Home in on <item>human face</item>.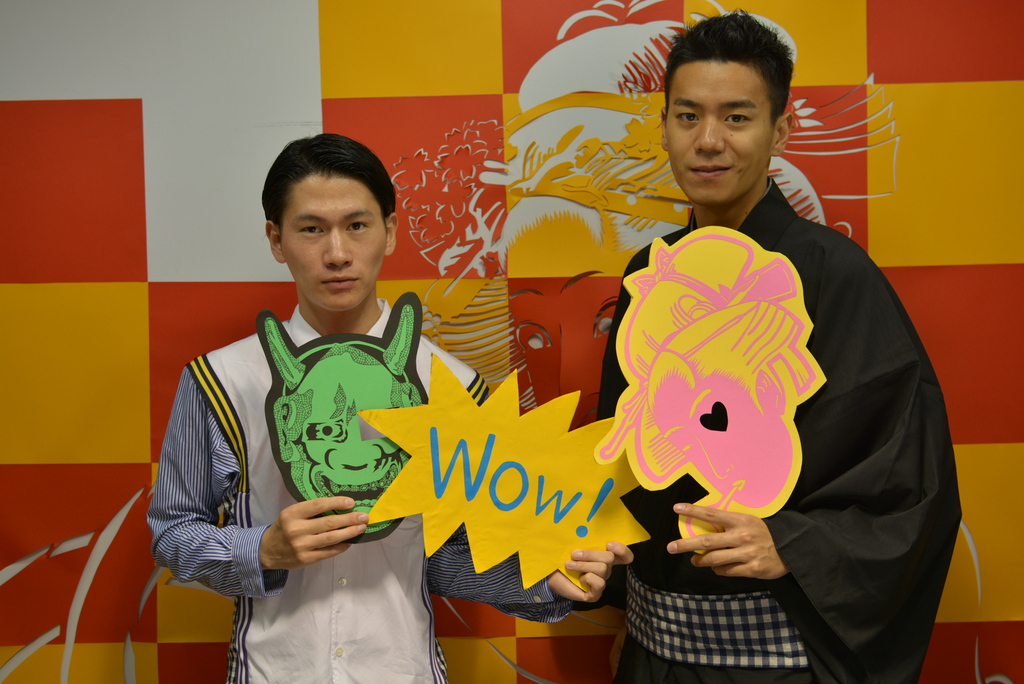
Homed in at (left=661, top=58, right=771, bottom=203).
